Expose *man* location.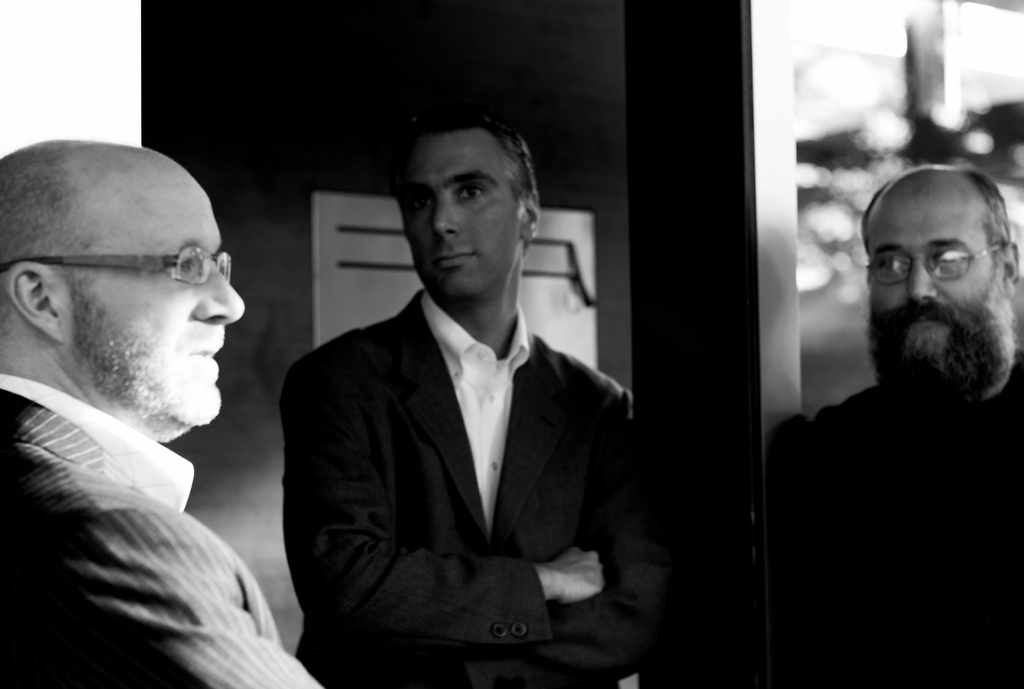
Exposed at bbox=(815, 163, 1023, 688).
